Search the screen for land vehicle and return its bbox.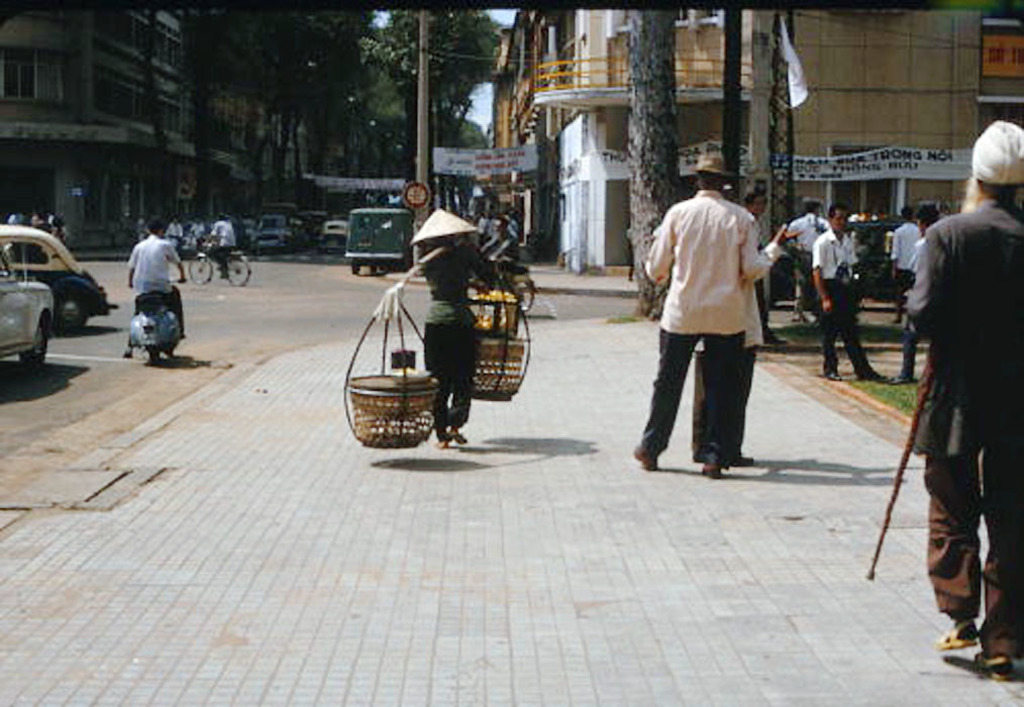
Found: x1=345 y1=206 x2=411 y2=274.
